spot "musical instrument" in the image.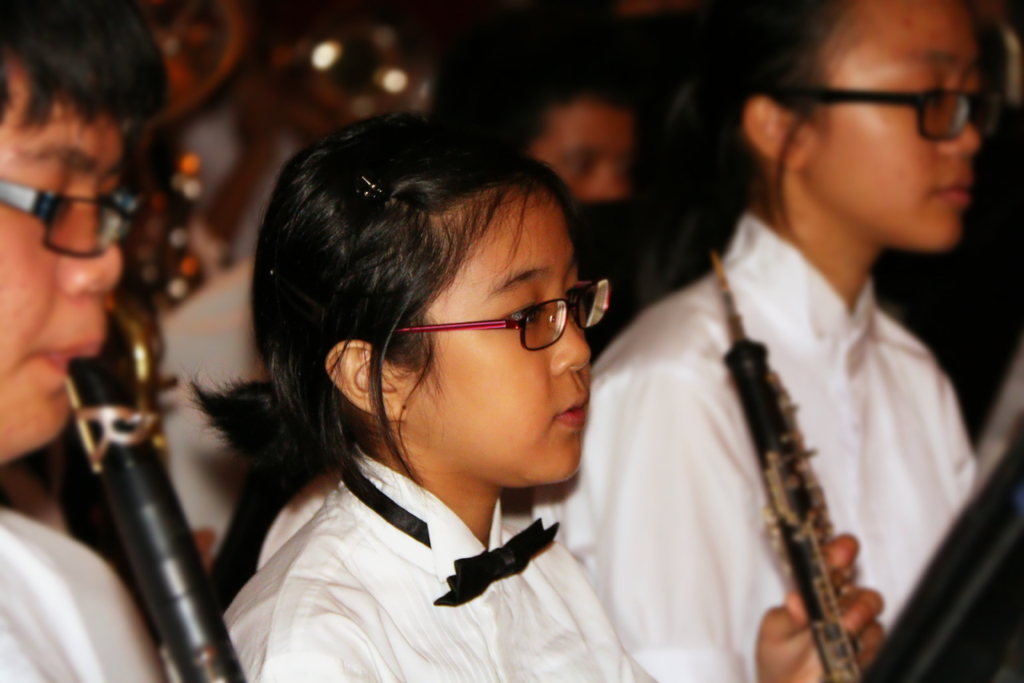
"musical instrument" found at 685, 208, 936, 666.
